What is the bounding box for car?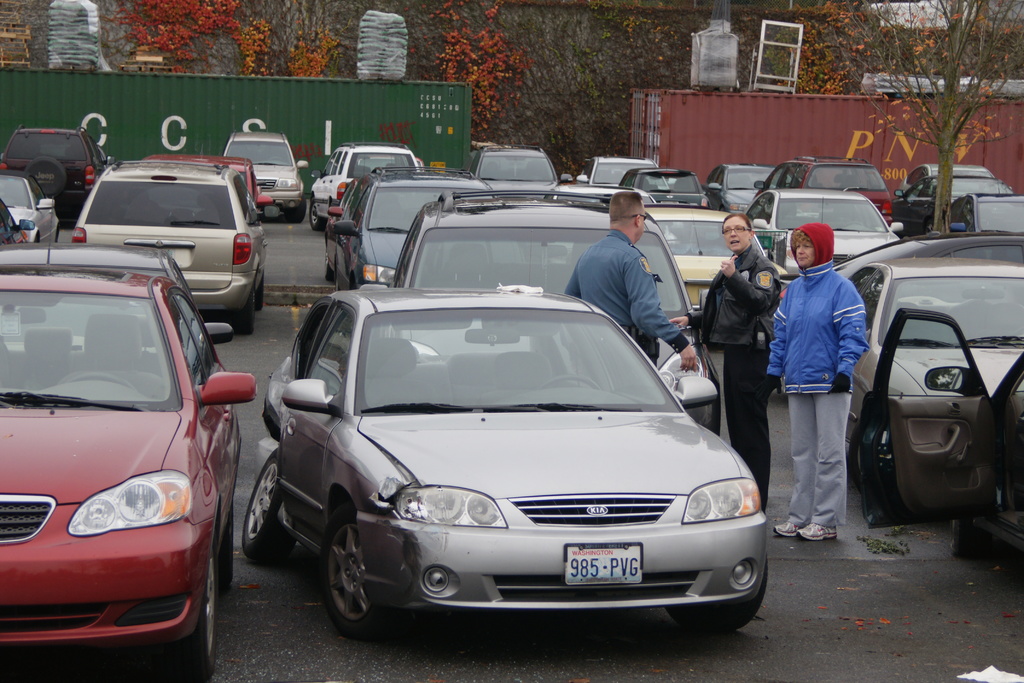
572/158/660/189.
